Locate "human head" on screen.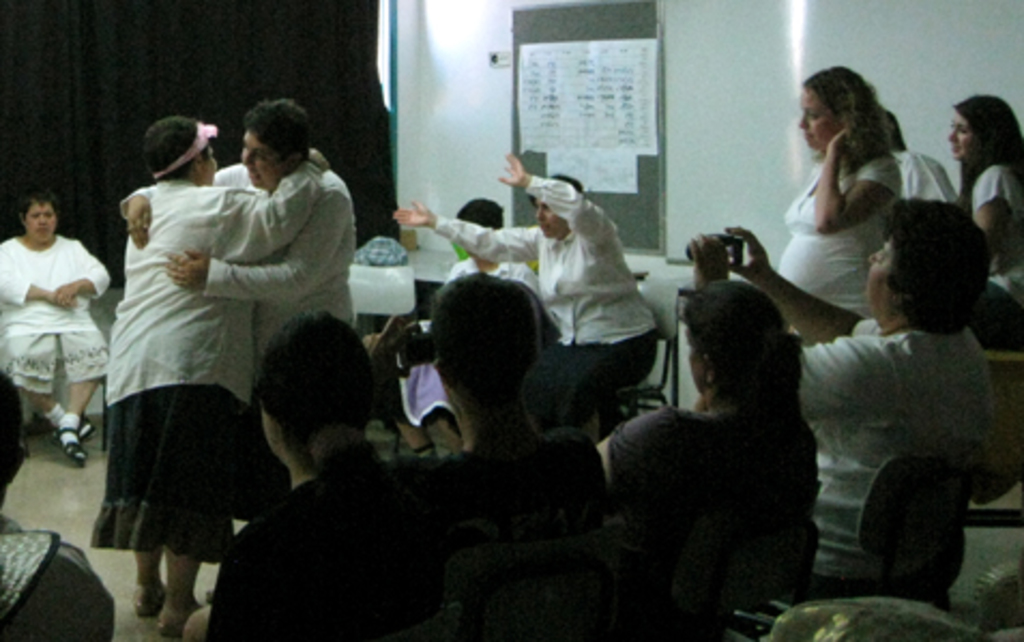
On screen at <region>142, 116, 219, 187</region>.
